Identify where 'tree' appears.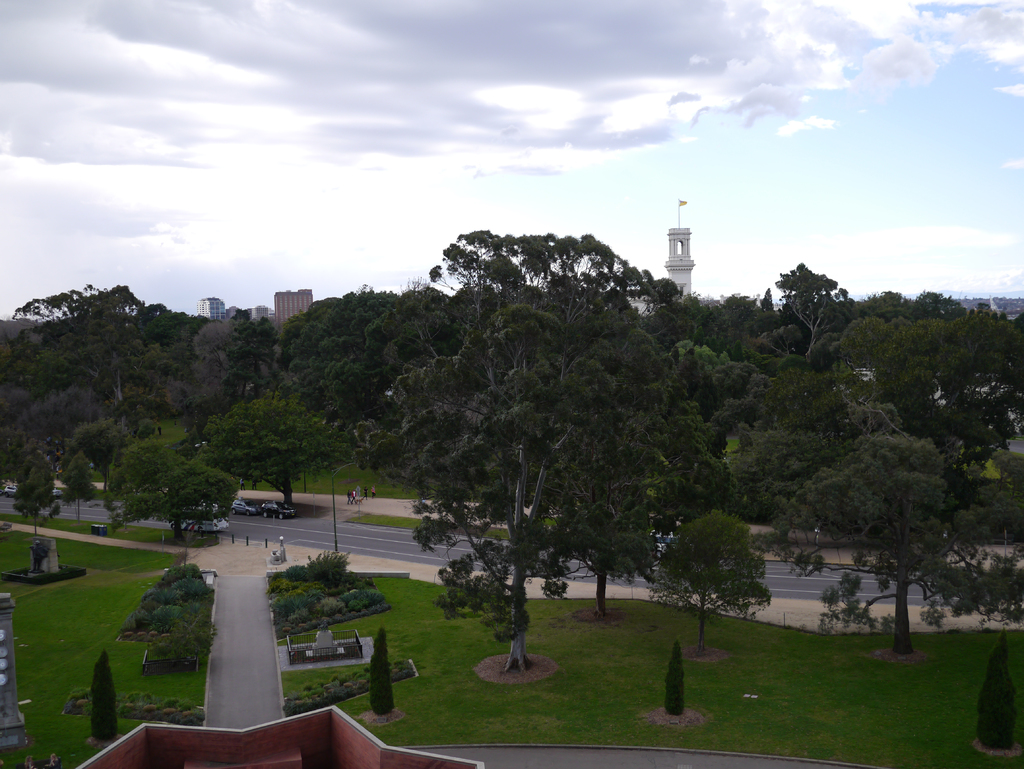
Appears at (left=134, top=301, right=201, bottom=359).
